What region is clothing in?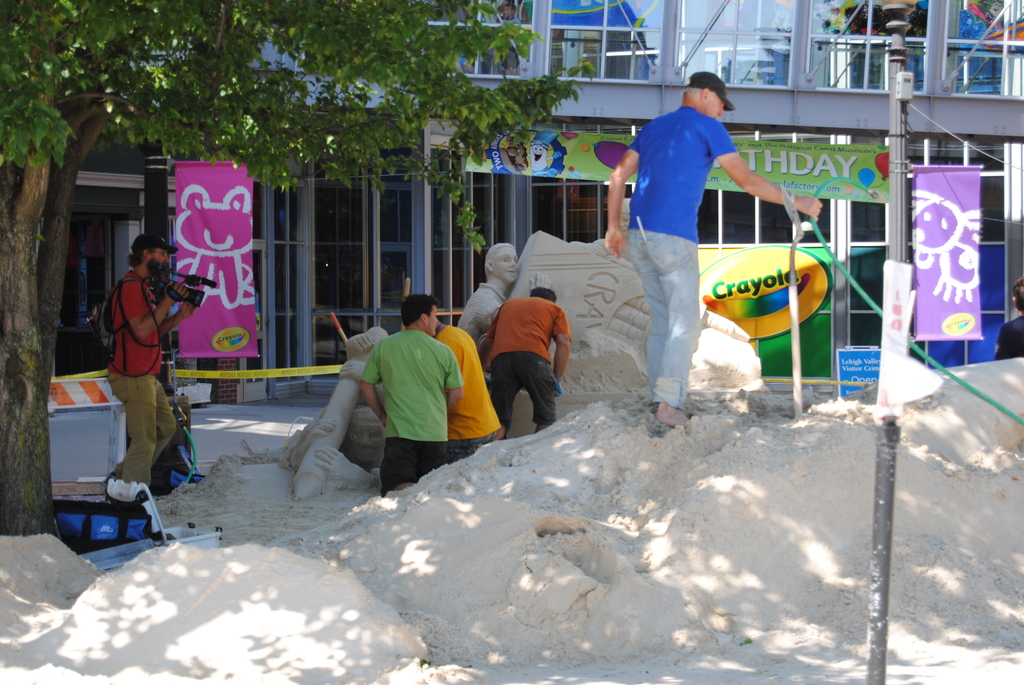
bbox(360, 326, 467, 492).
